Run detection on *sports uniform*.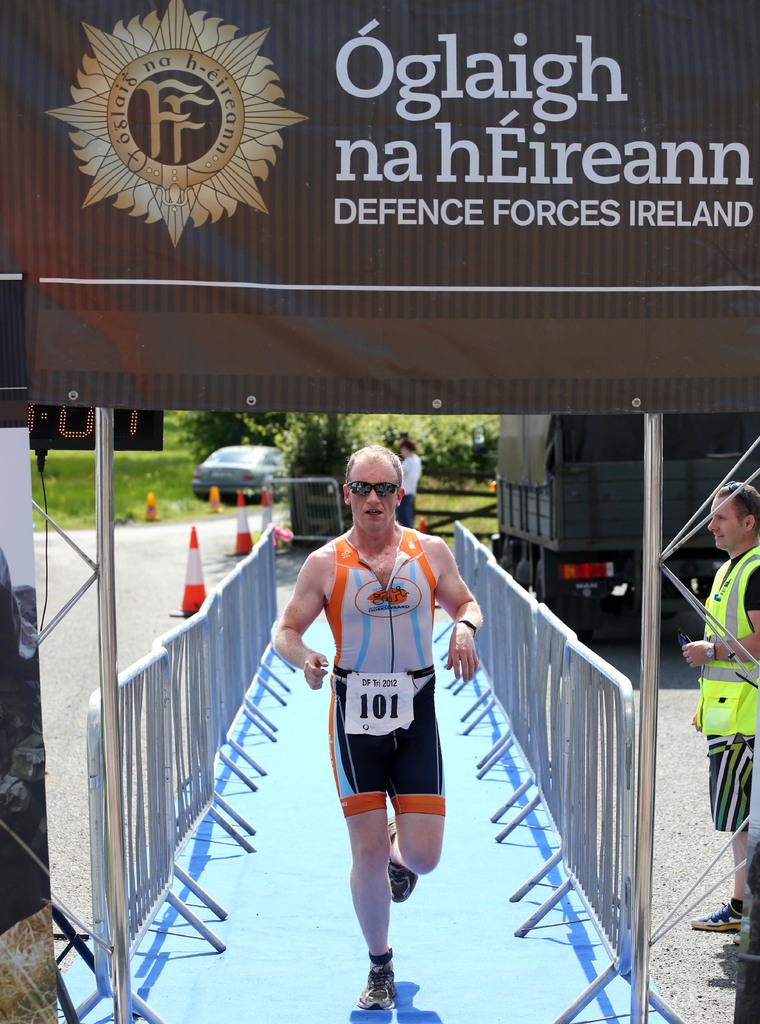
Result: locate(703, 545, 759, 860).
